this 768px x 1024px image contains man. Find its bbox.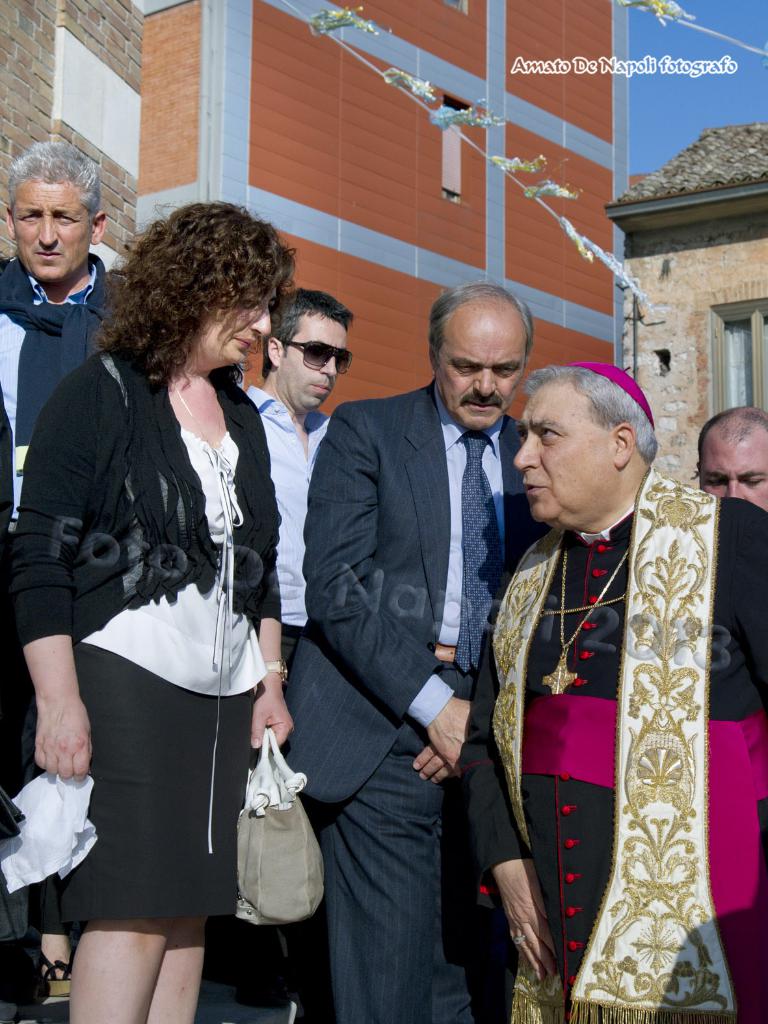
Rect(457, 361, 767, 1023).
